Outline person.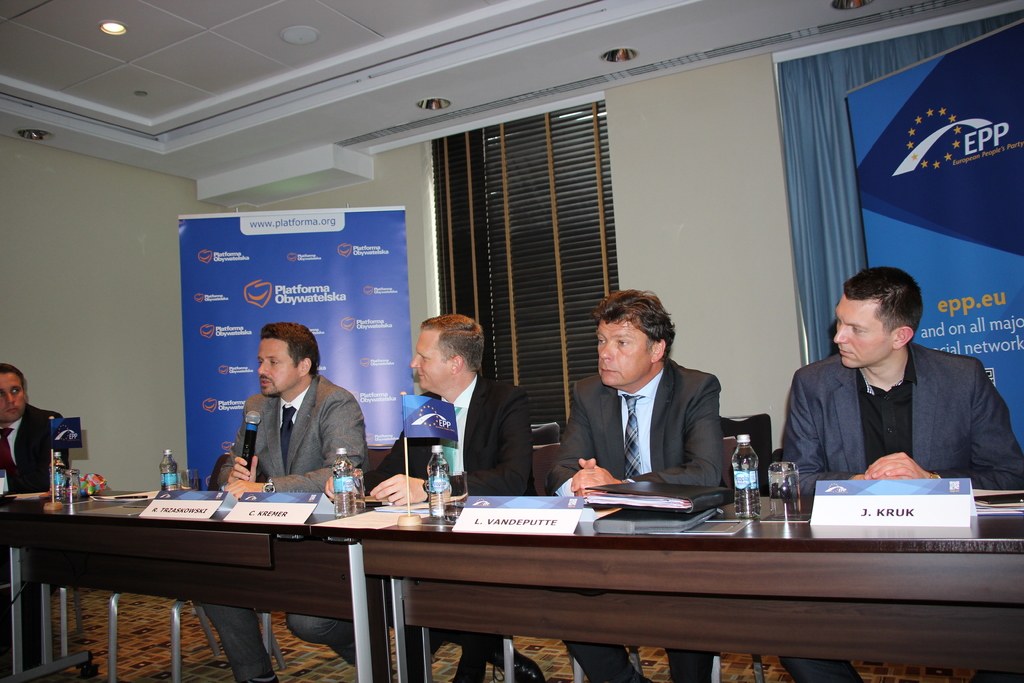
Outline: {"x1": 194, "y1": 320, "x2": 367, "y2": 682}.
